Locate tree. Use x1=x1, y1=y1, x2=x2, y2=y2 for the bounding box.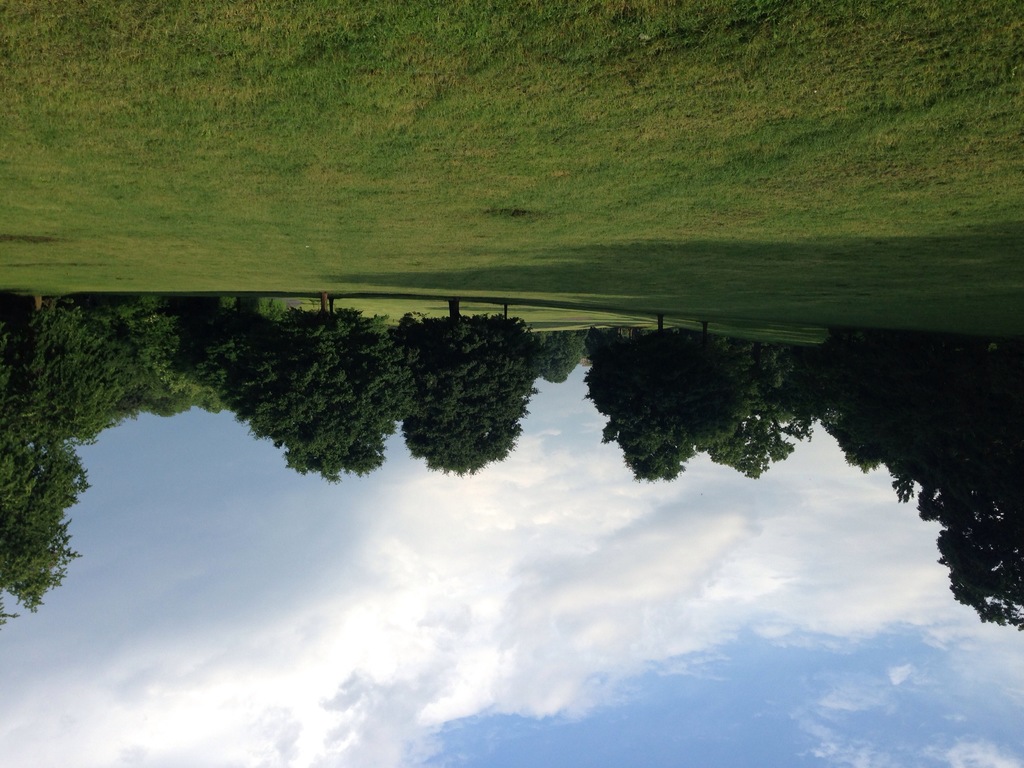
x1=689, y1=344, x2=811, y2=486.
